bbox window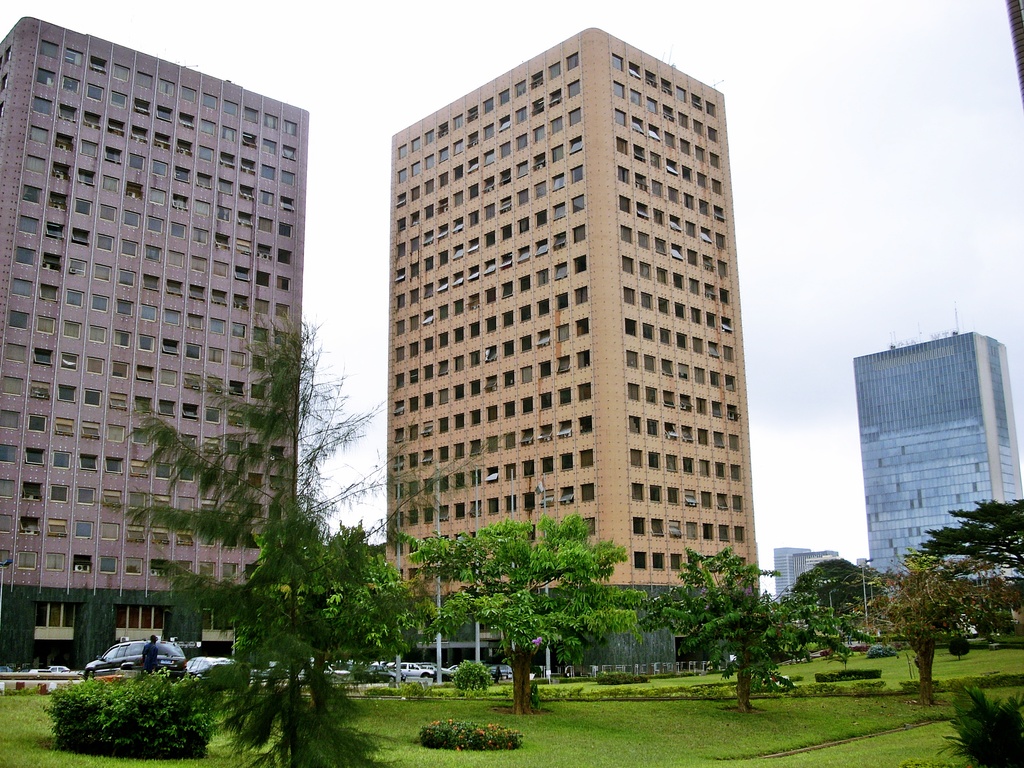
bbox(63, 76, 79, 93)
